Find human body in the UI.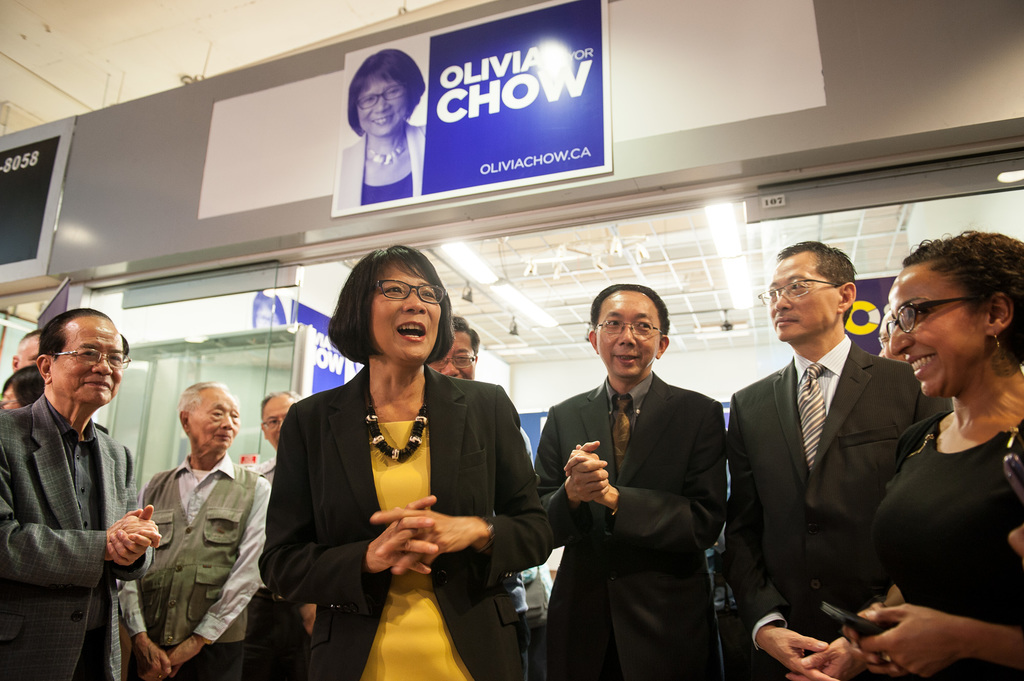
UI element at 118 454 279 680.
